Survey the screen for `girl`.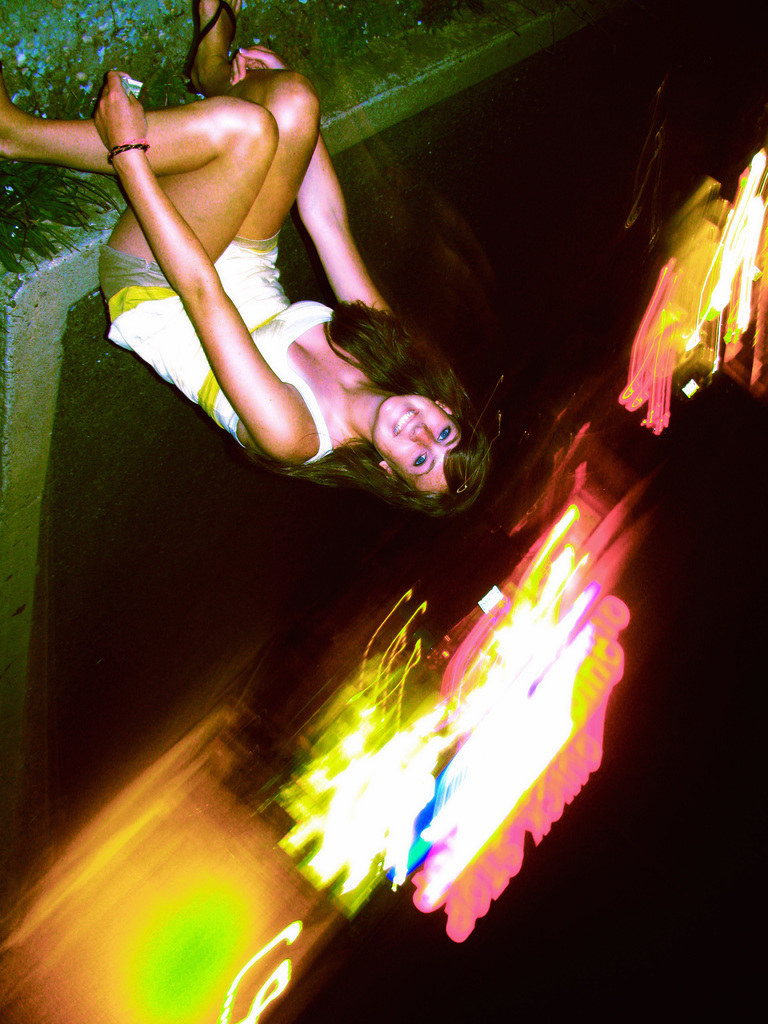
Survey found: bbox=[0, 0, 490, 518].
